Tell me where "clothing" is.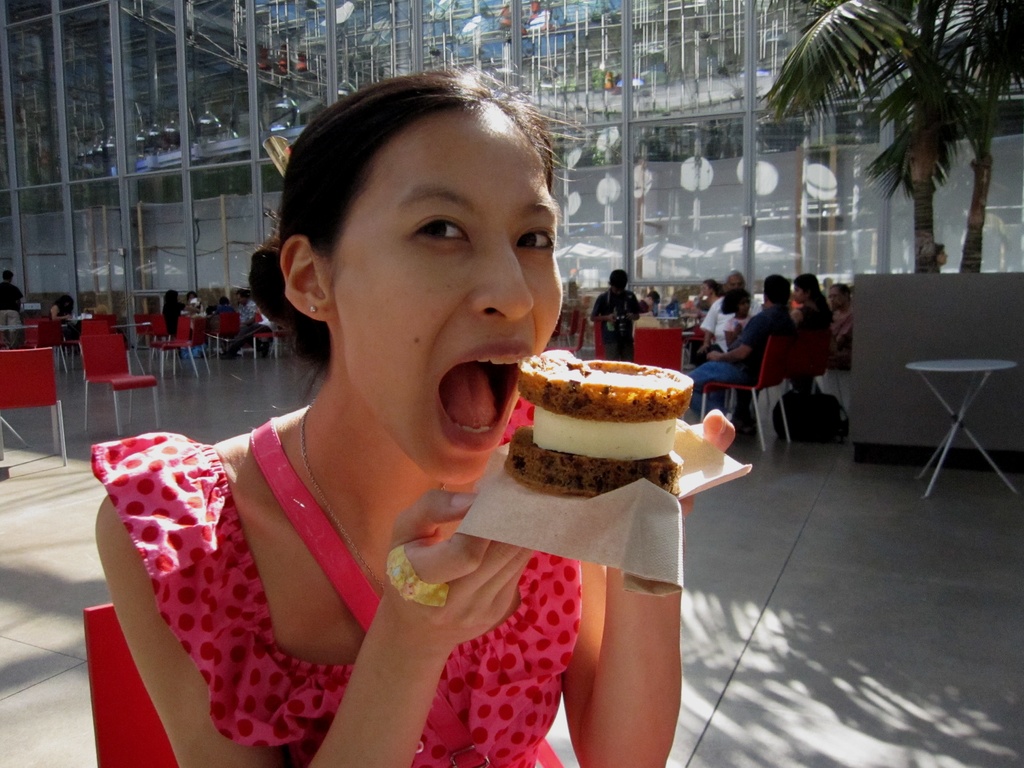
"clothing" is at {"left": 157, "top": 301, "right": 184, "bottom": 332}.
